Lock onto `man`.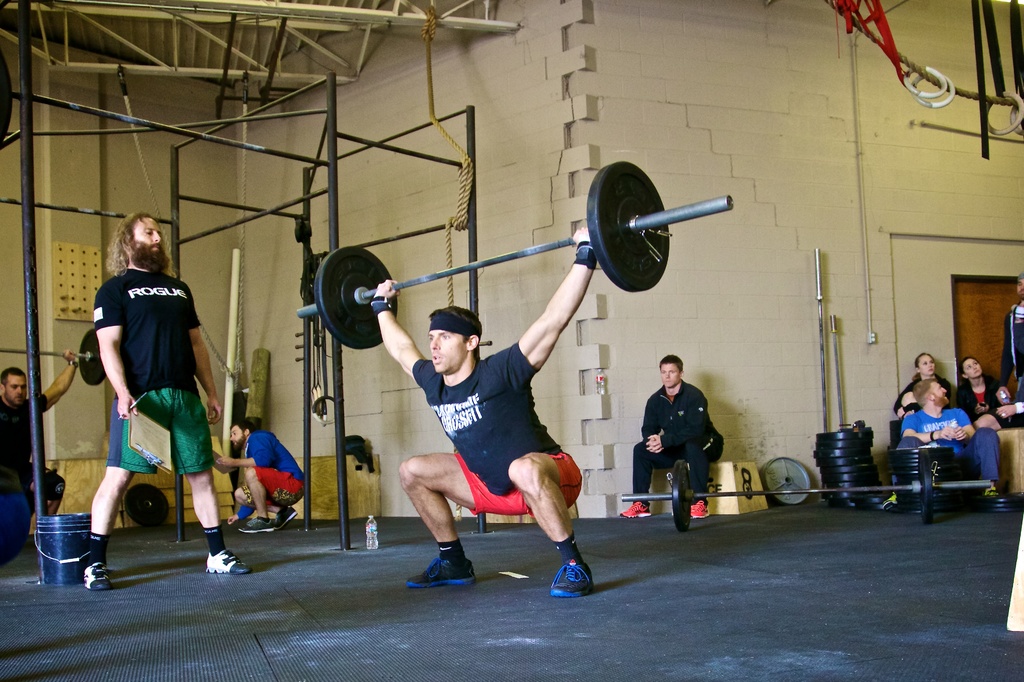
Locked: l=997, t=275, r=1023, b=396.
